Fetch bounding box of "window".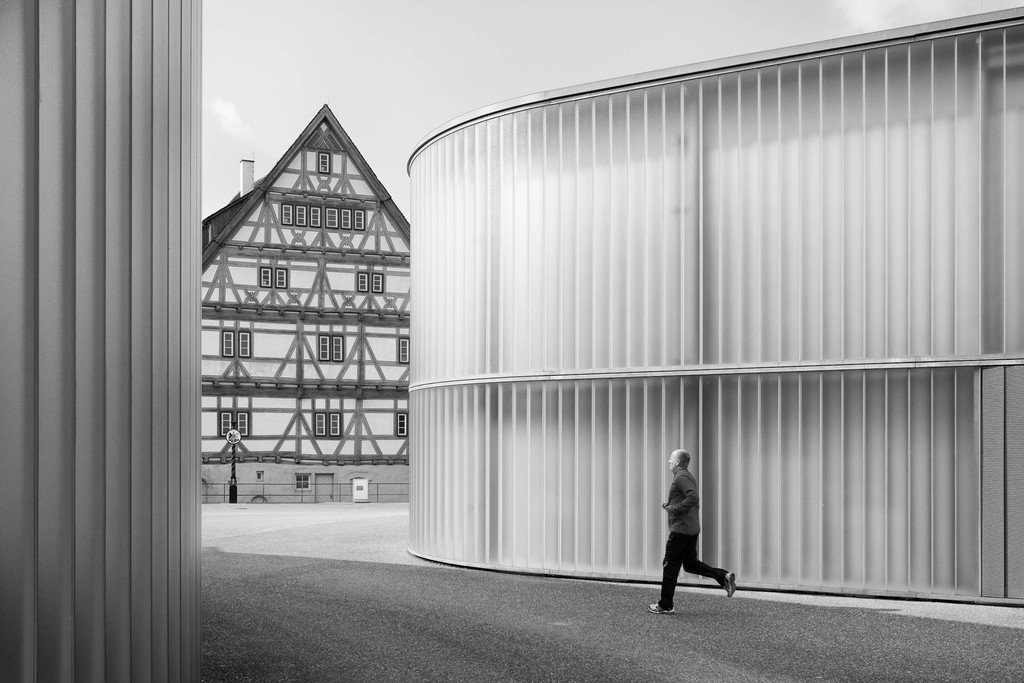
Bbox: <bbox>276, 268, 287, 288</bbox>.
